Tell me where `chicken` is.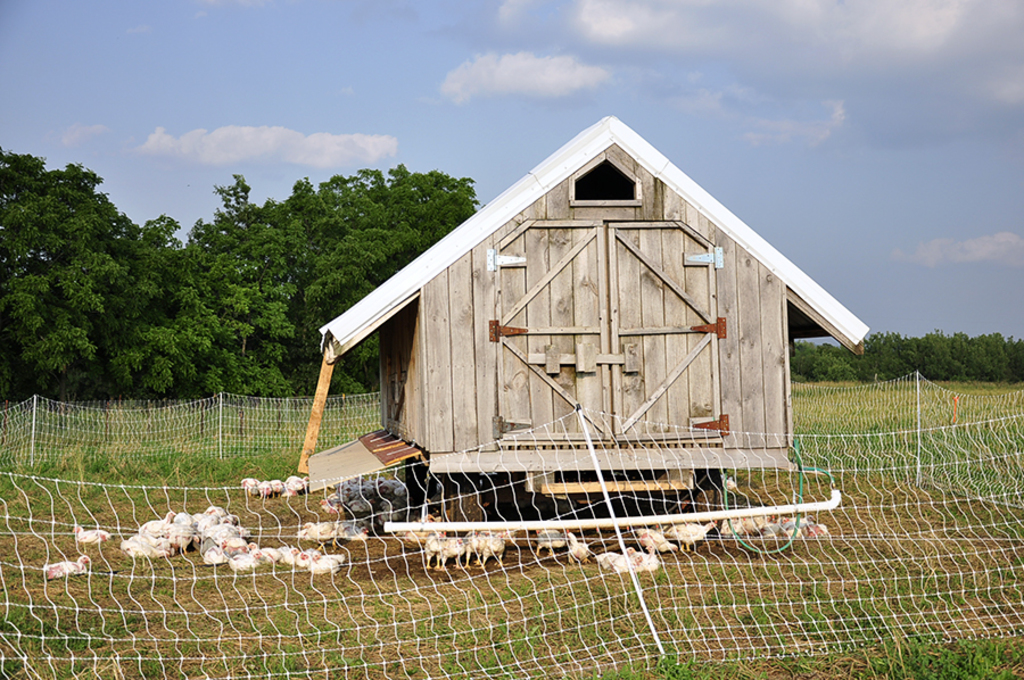
`chicken` is at bbox=(43, 552, 90, 575).
